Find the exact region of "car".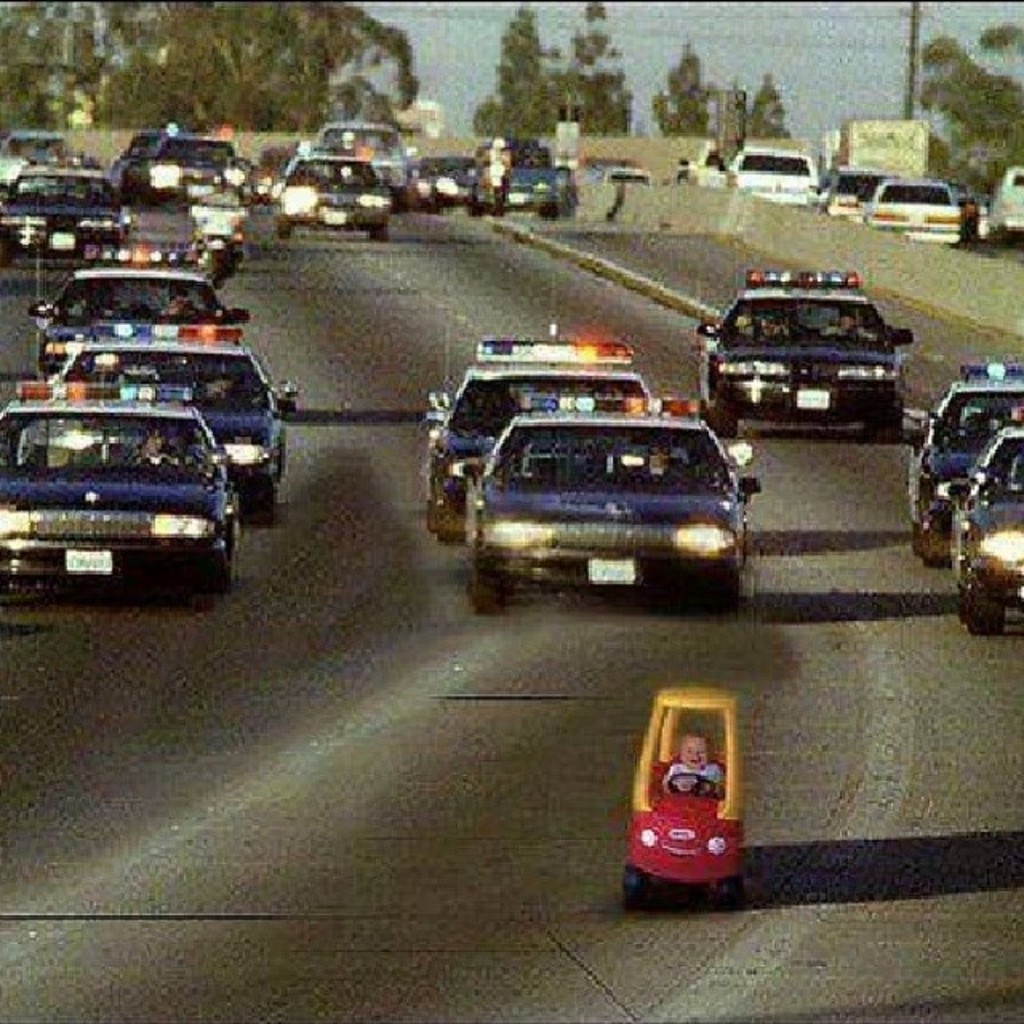
Exact region: 810:168:894:224.
